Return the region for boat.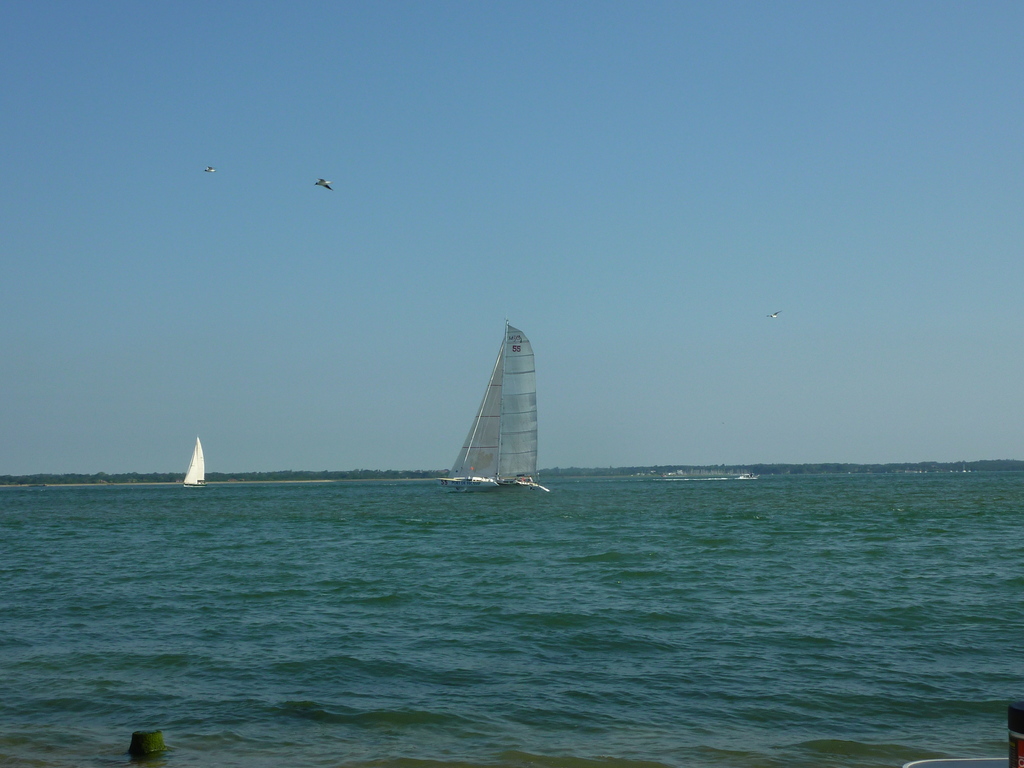
BBox(736, 468, 761, 478).
